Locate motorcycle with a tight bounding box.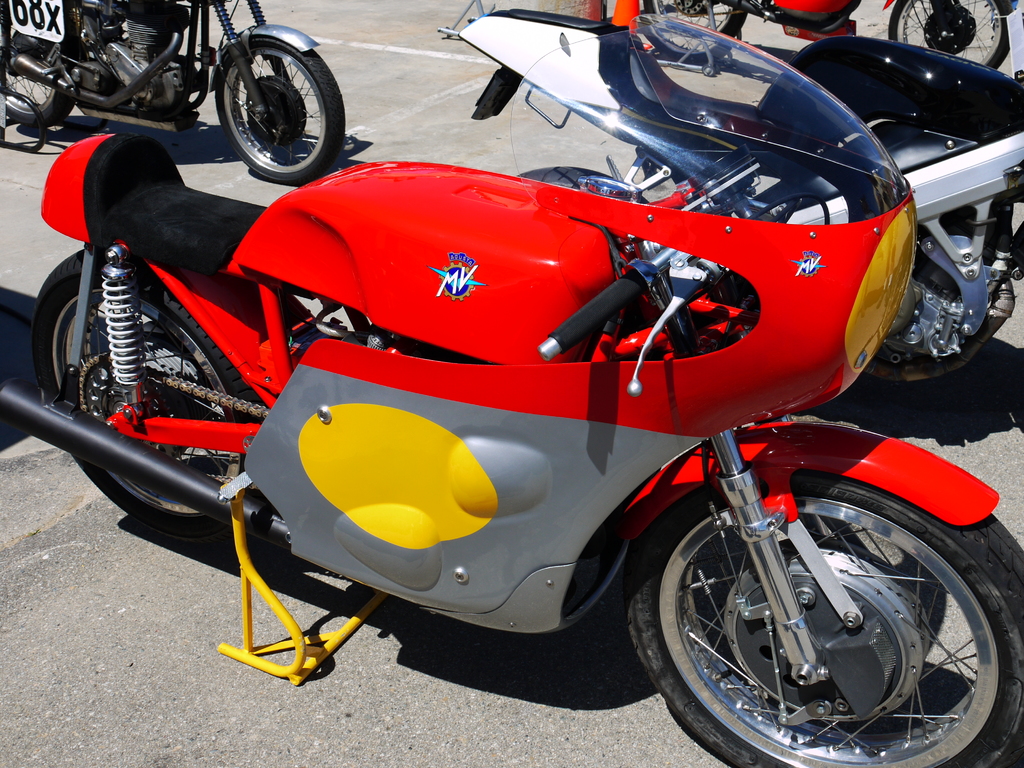
x1=0 y1=0 x2=346 y2=188.
